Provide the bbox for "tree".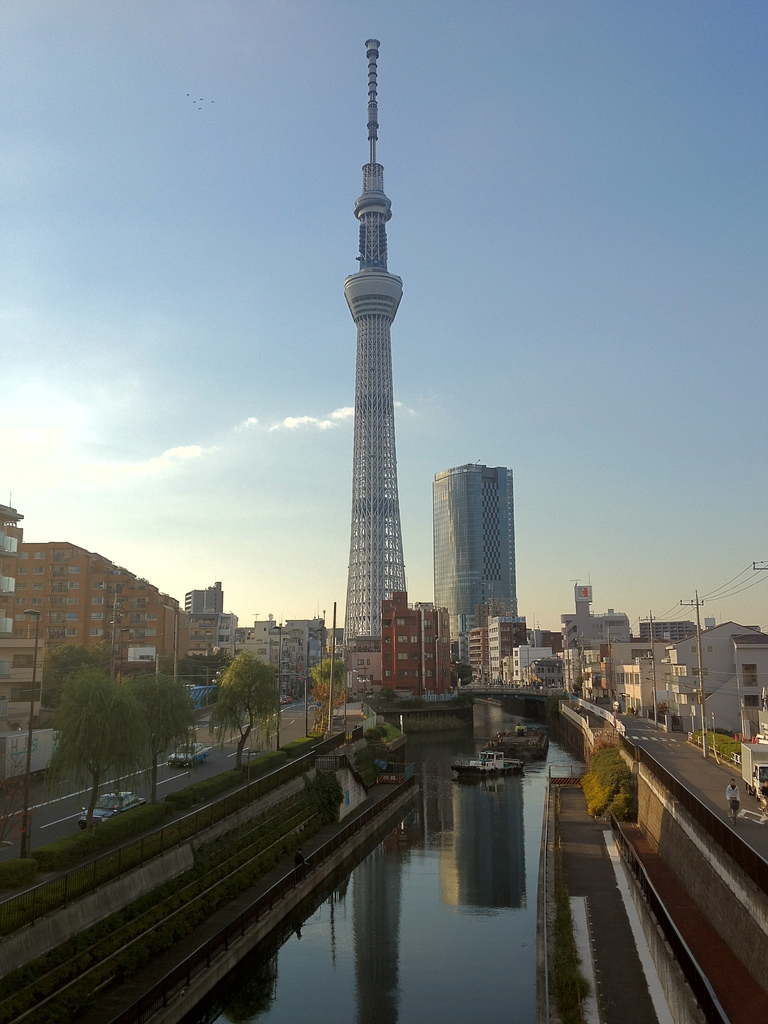
(left=119, top=673, right=200, bottom=818).
